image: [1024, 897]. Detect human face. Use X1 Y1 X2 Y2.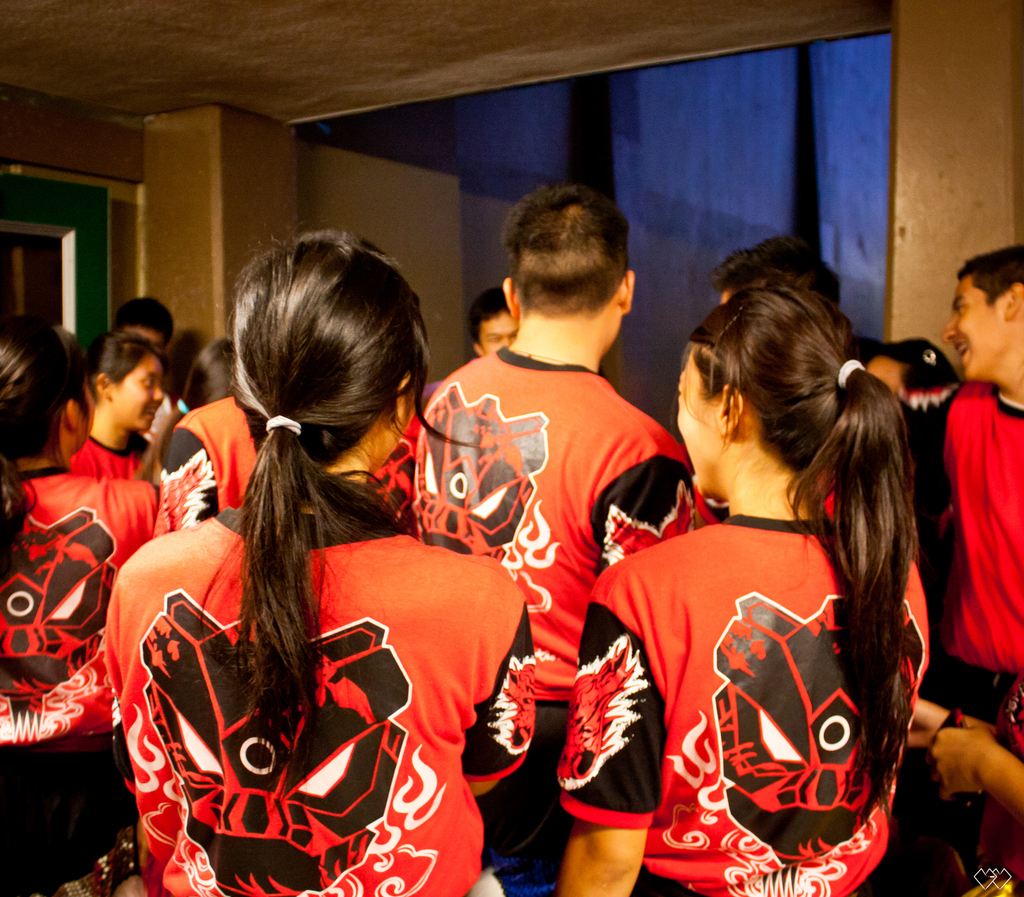
118 343 168 436.
